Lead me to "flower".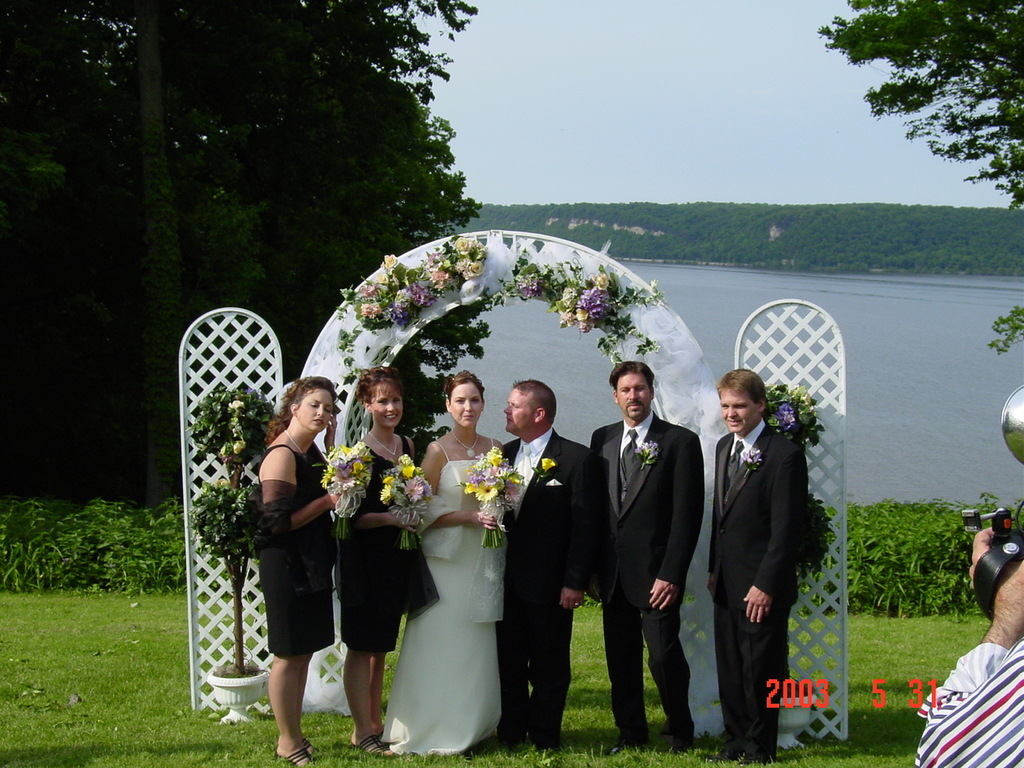
Lead to (358,284,373,298).
